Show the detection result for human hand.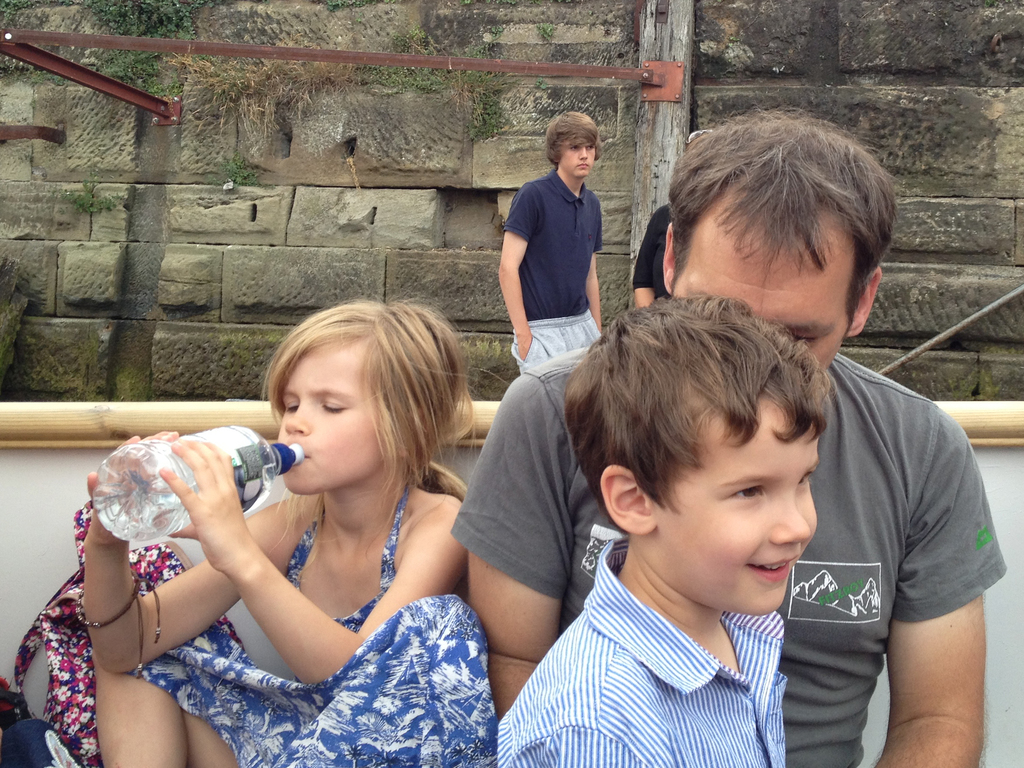
bbox=(518, 339, 531, 358).
